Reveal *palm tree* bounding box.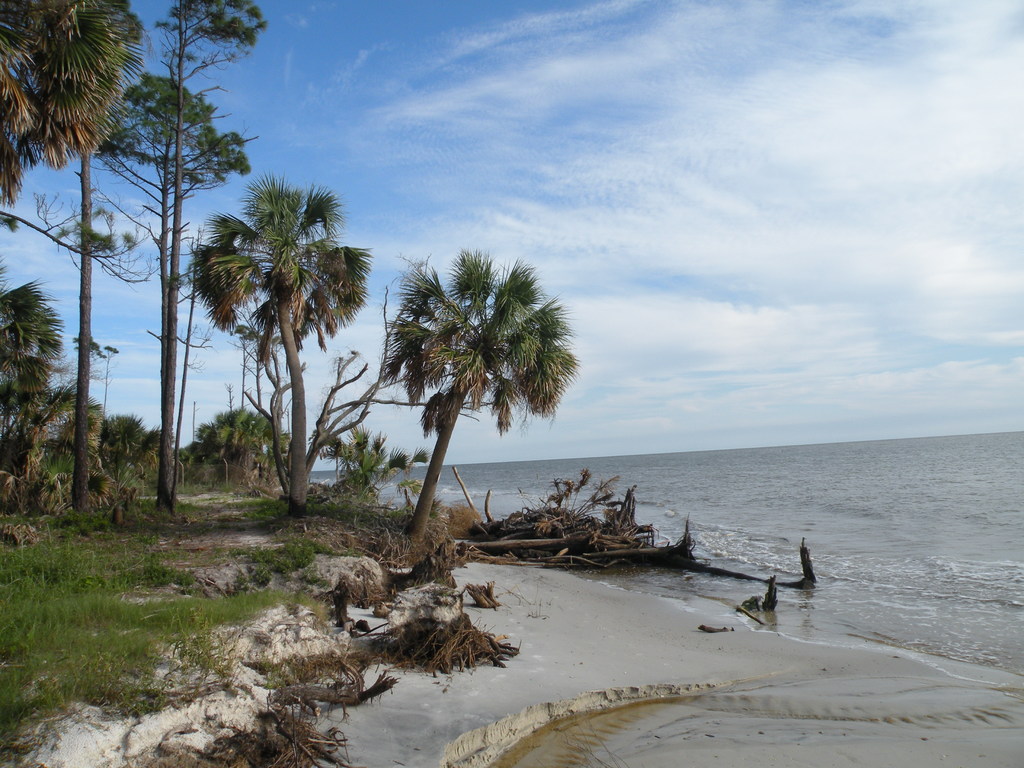
Revealed: region(122, 76, 299, 494).
